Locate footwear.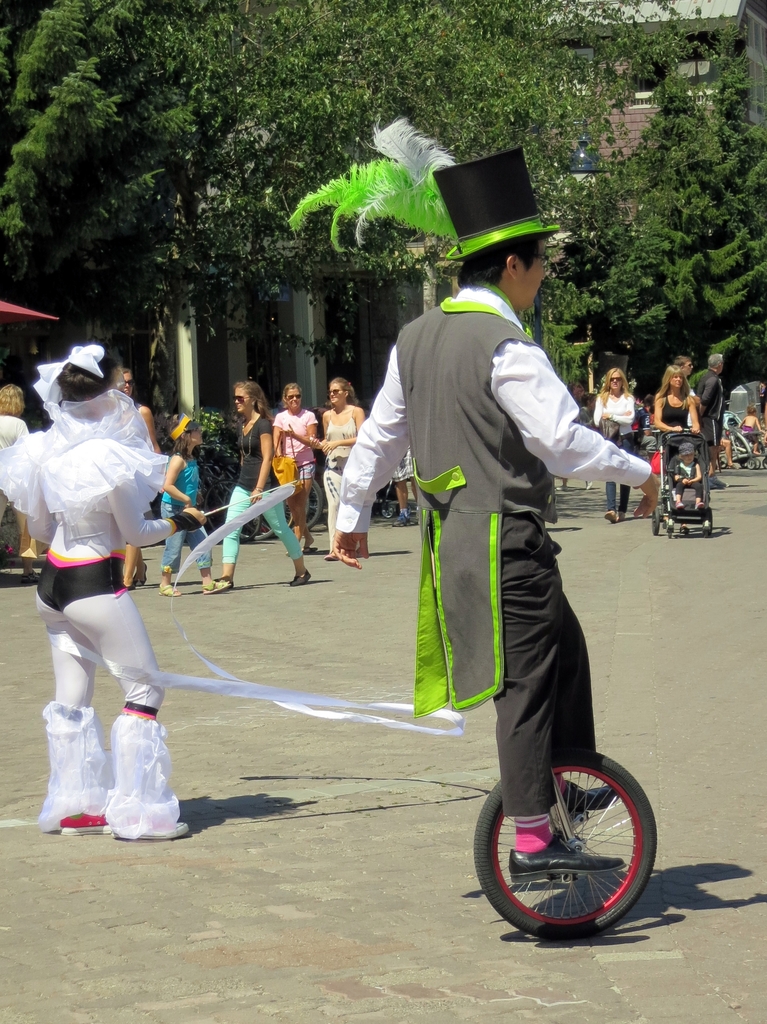
Bounding box: box=[52, 805, 110, 833].
